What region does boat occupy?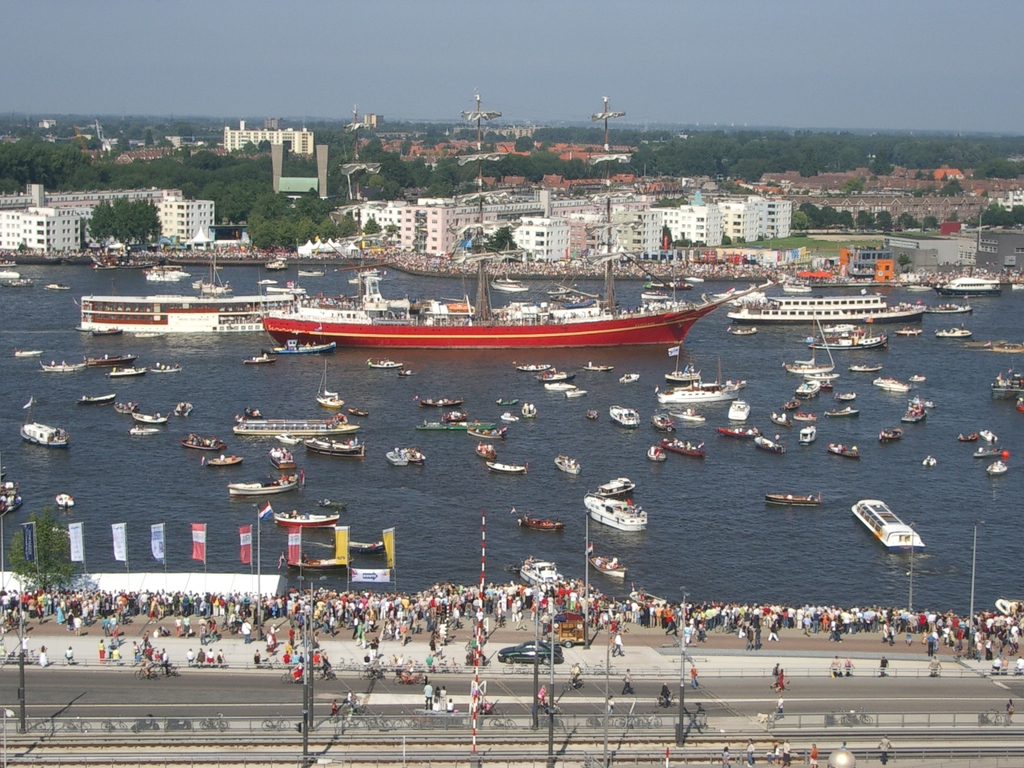
detection(587, 542, 630, 579).
